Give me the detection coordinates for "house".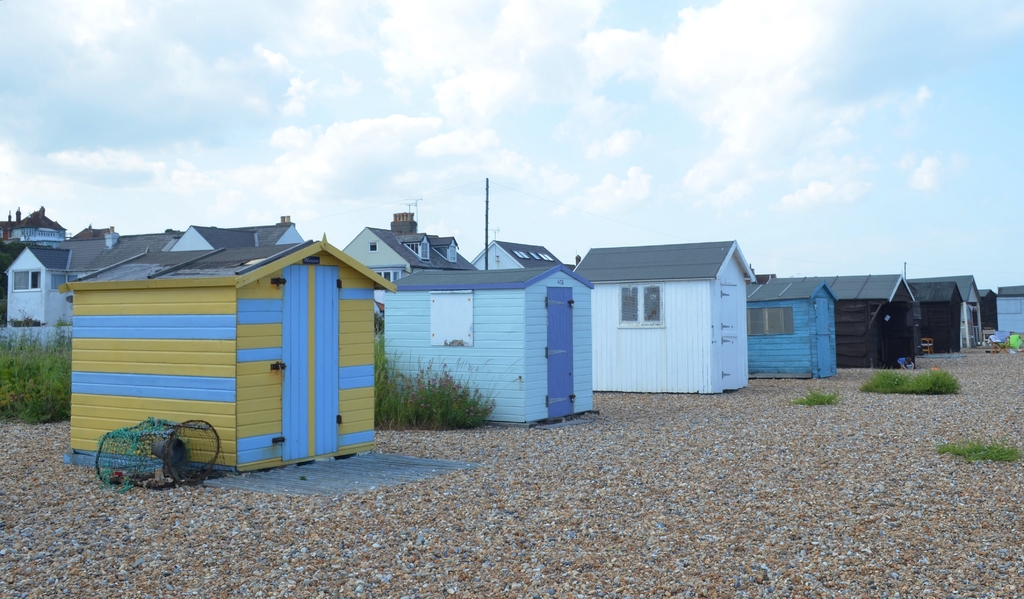
pyautogui.locateOnScreen(920, 271, 989, 348).
